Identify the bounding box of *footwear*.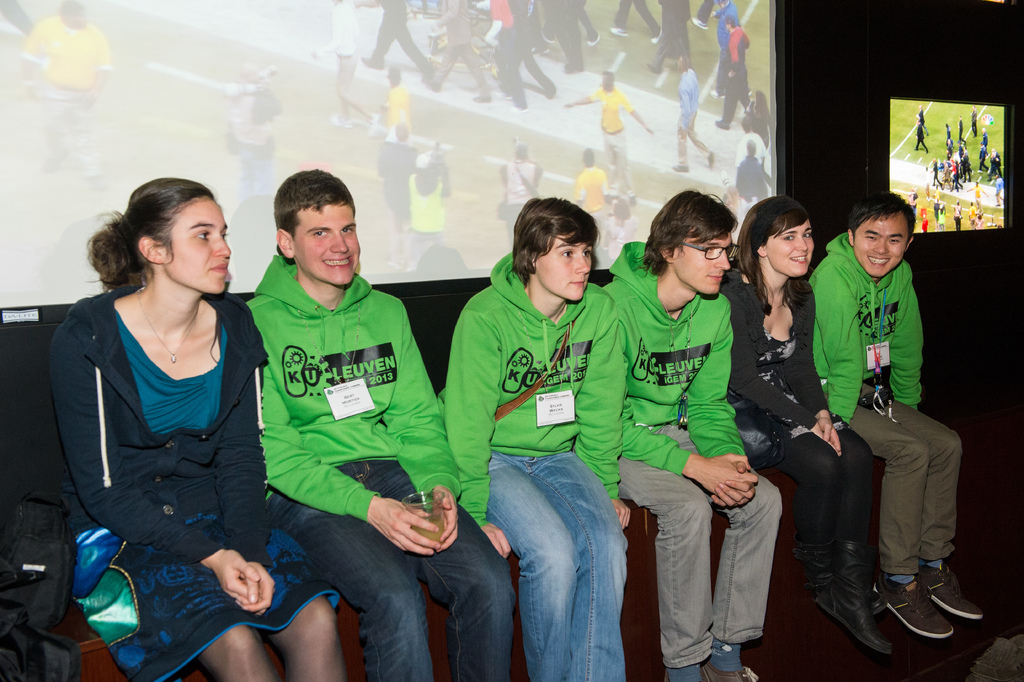
box(660, 670, 711, 681).
